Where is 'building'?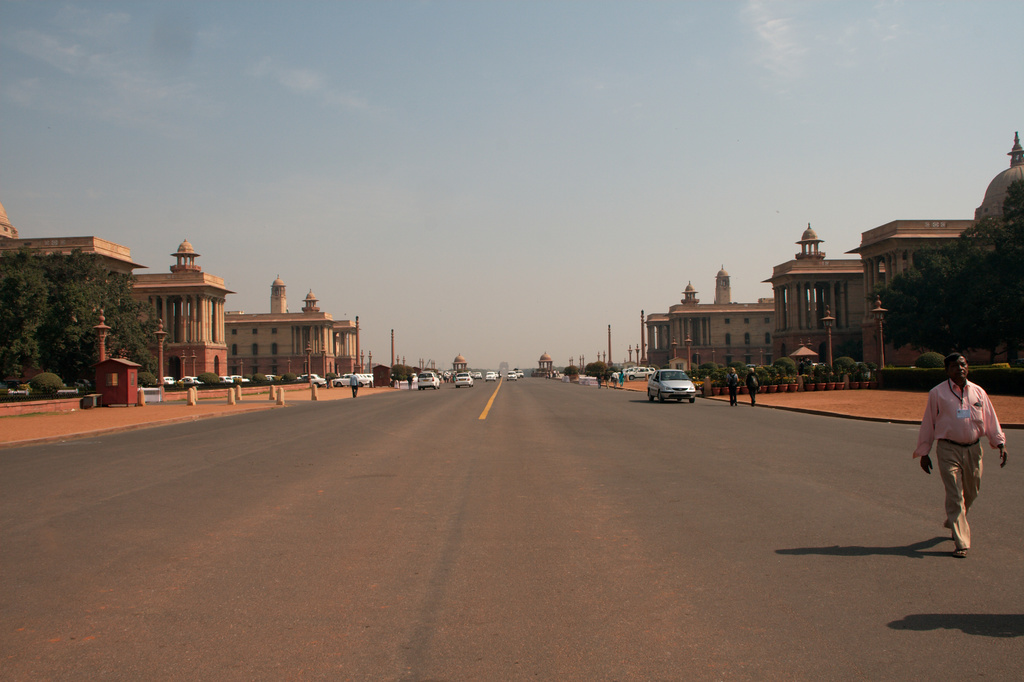
locate(849, 218, 970, 369).
